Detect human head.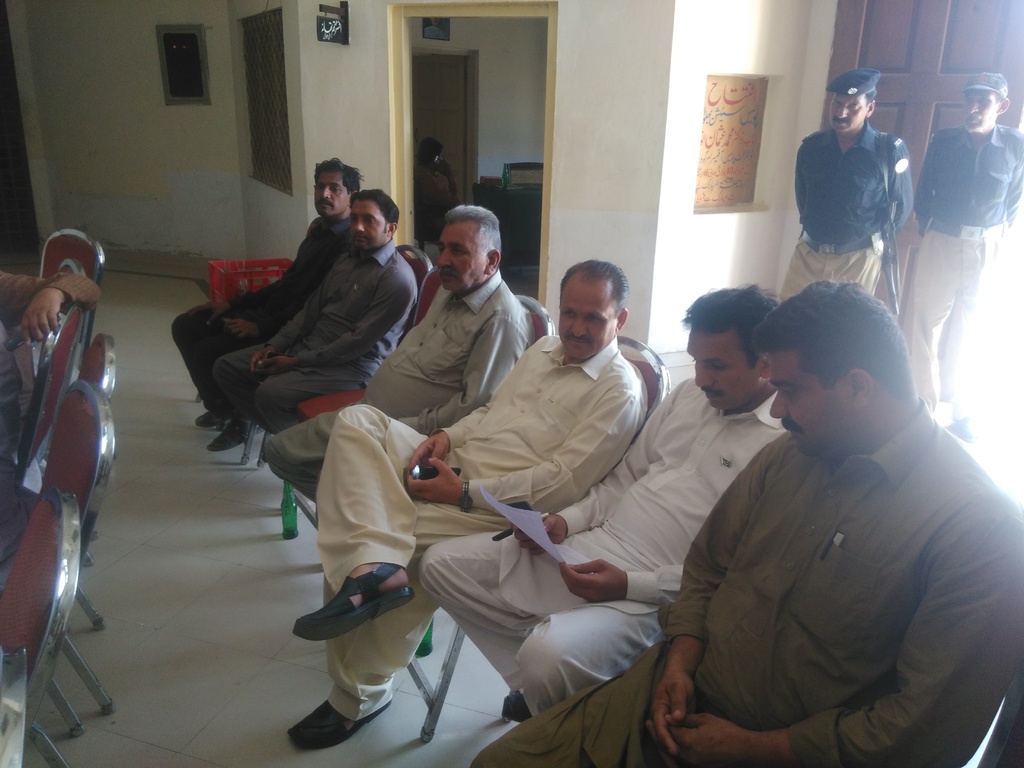
Detected at (314, 161, 361, 217).
